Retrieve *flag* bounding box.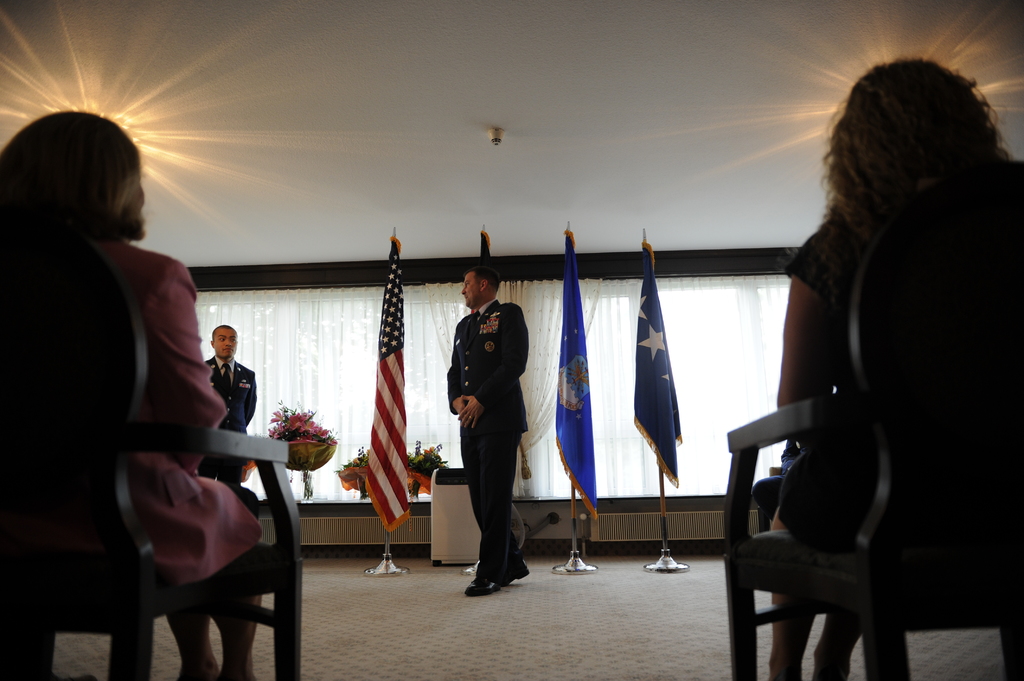
Bounding box: (557, 224, 598, 522).
